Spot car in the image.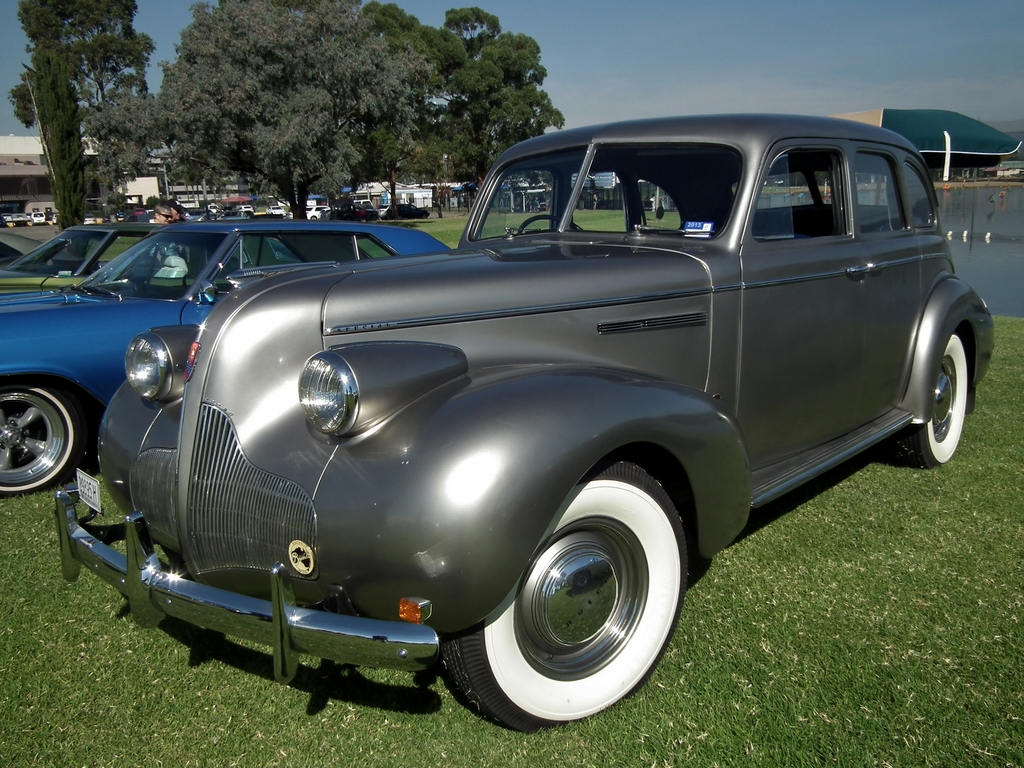
car found at box=[51, 129, 998, 728].
